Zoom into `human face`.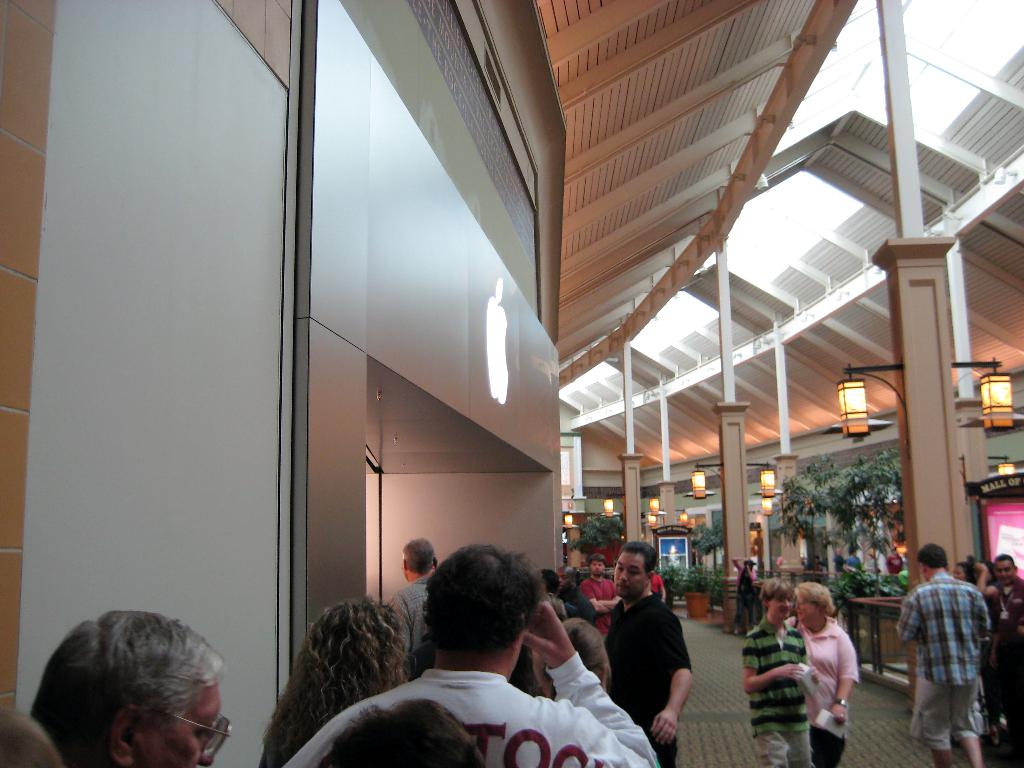
Zoom target: left=615, top=550, right=646, bottom=598.
